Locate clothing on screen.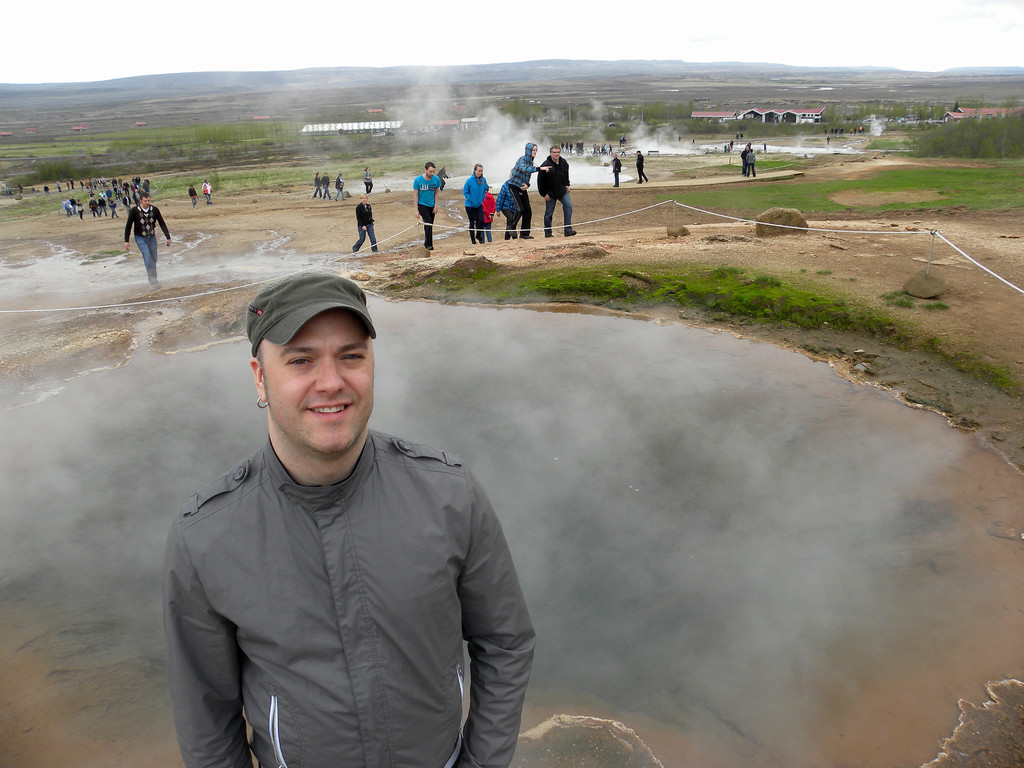
On screen at 494,177,521,241.
